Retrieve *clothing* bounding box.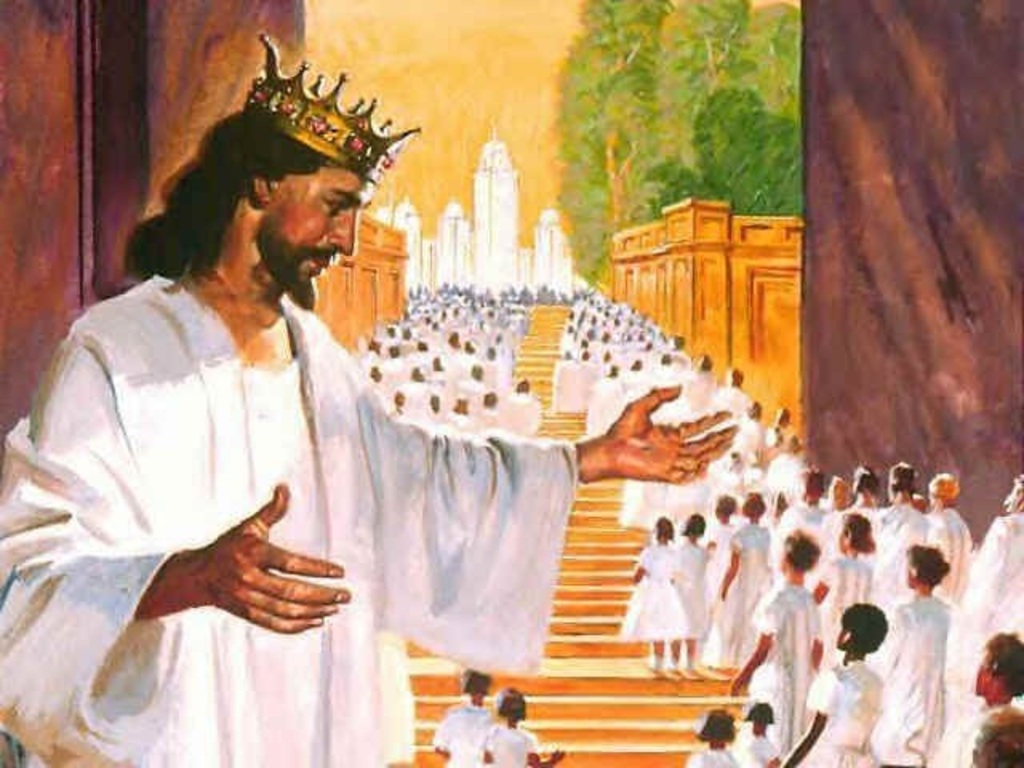
Bounding box: bbox=[867, 592, 946, 766].
